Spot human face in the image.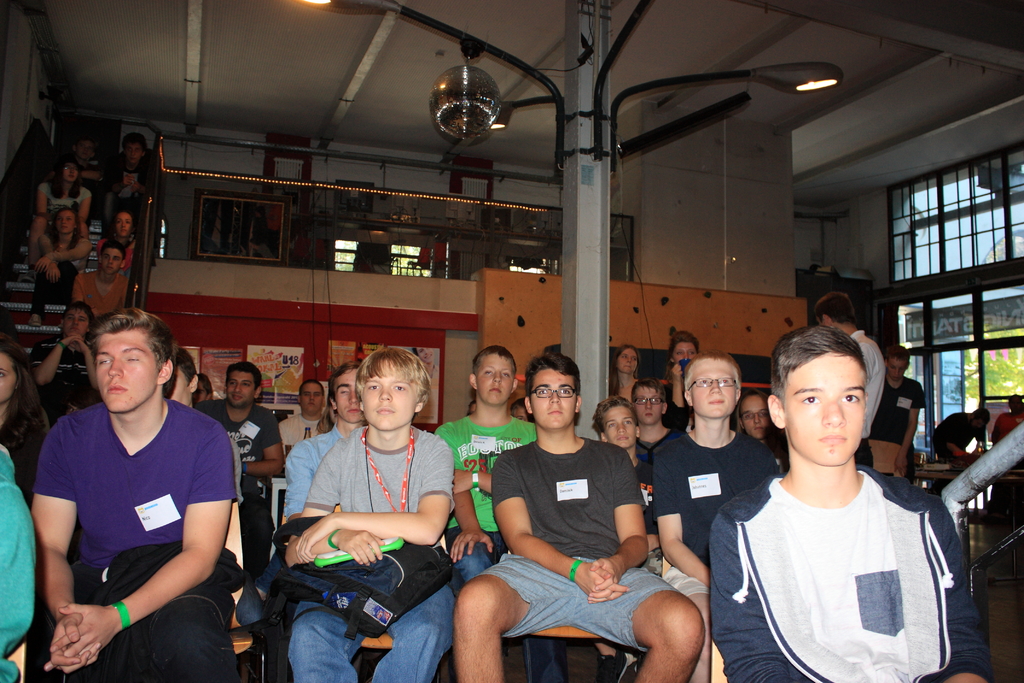
human face found at <region>61, 162, 77, 181</region>.
